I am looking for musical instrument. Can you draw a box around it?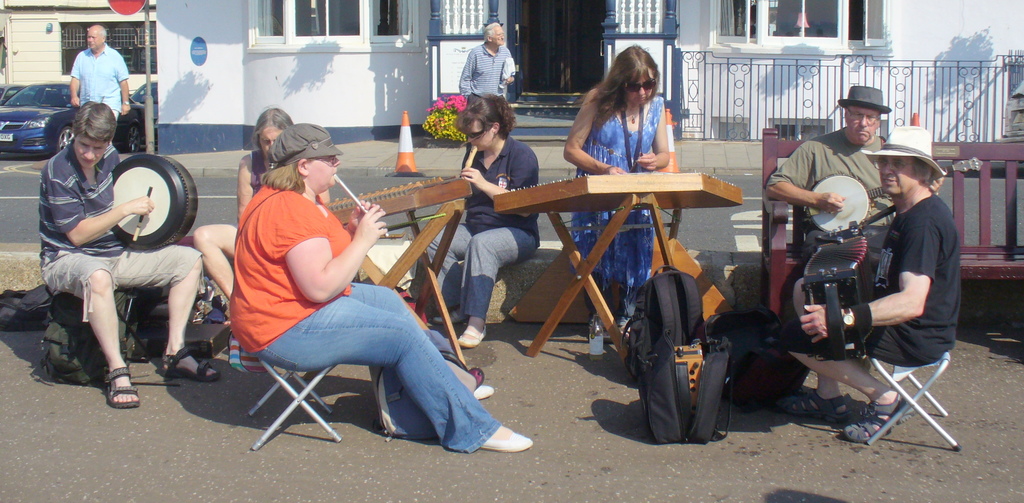
Sure, the bounding box is 331 174 391 242.
